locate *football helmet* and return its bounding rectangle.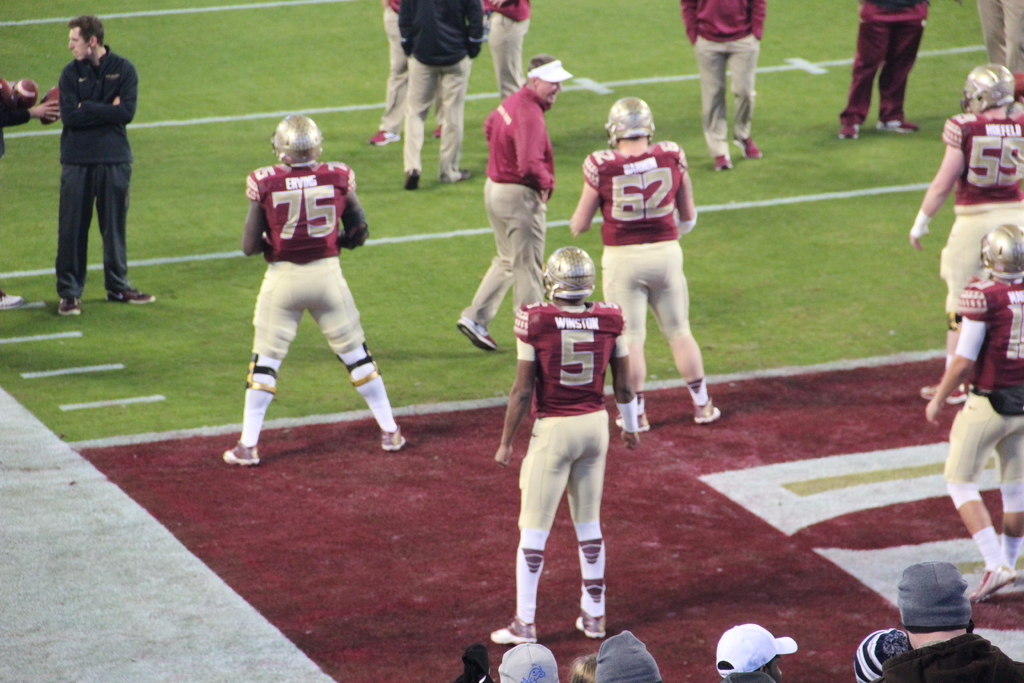
box(609, 94, 652, 147).
